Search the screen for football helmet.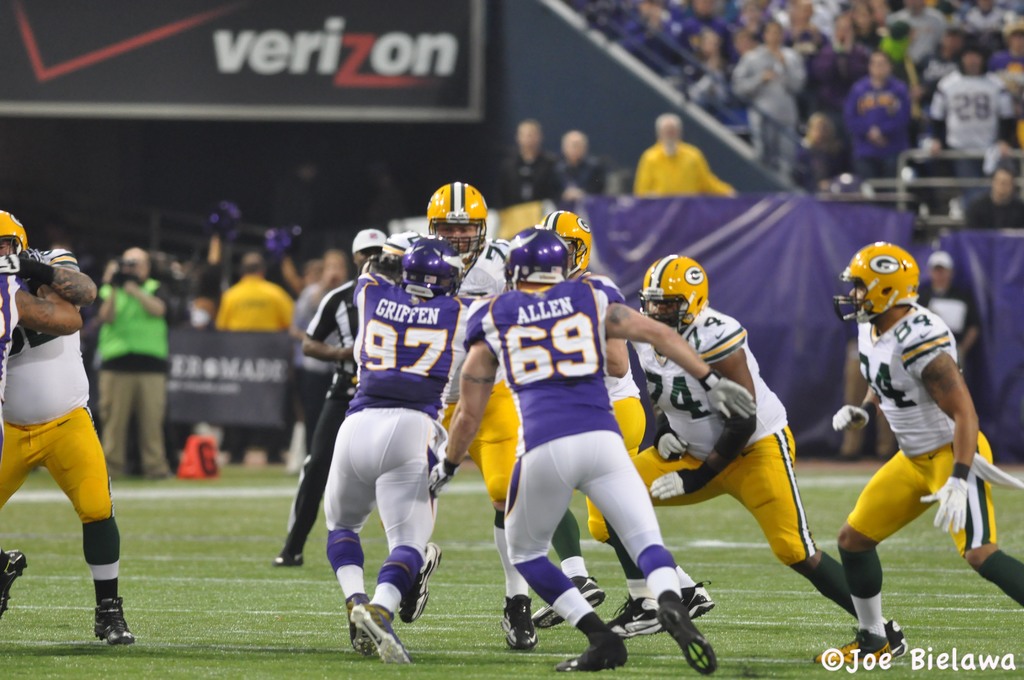
Found at <region>414, 181, 492, 267</region>.
